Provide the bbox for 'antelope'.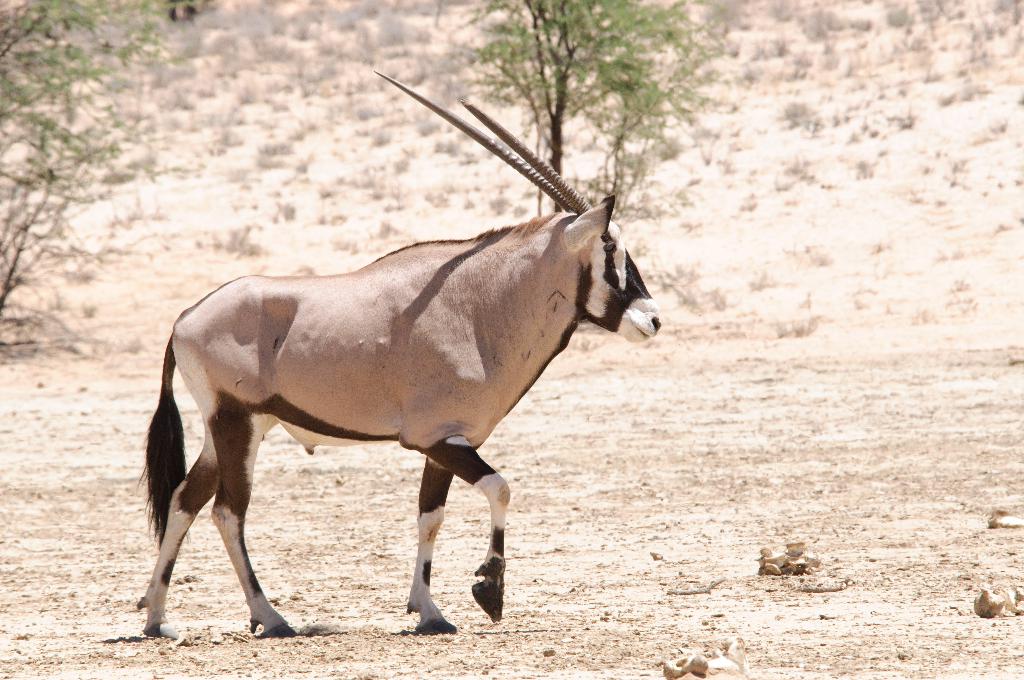
<bbox>139, 67, 662, 643</bbox>.
